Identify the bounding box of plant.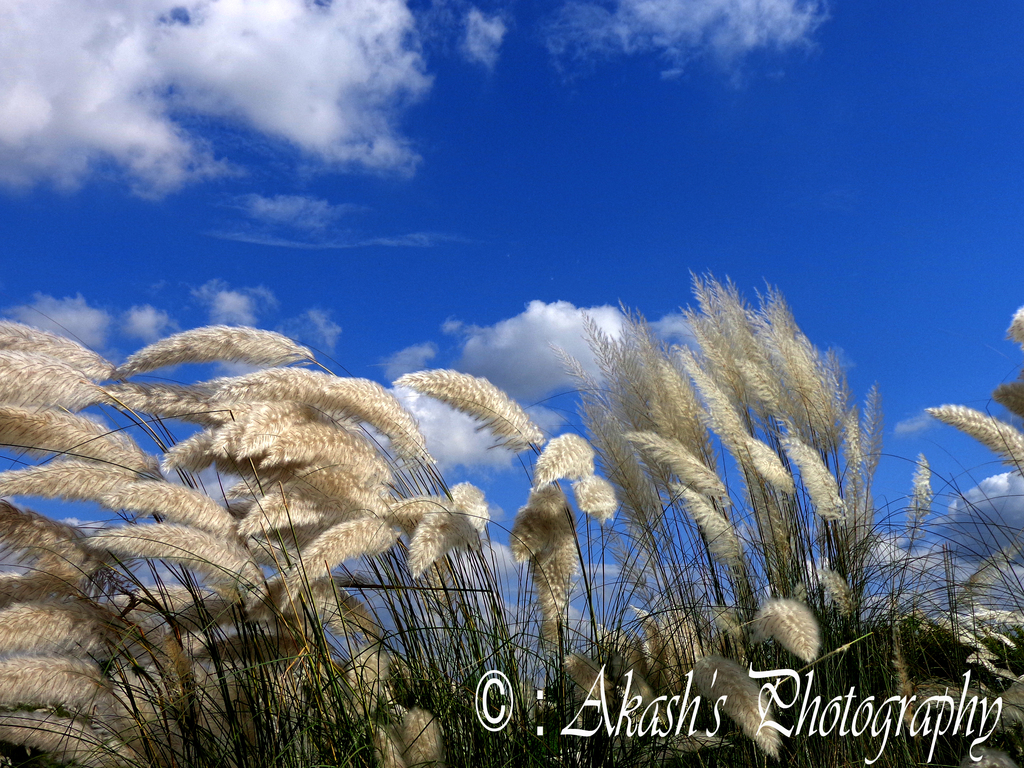
BBox(394, 371, 547, 453).
